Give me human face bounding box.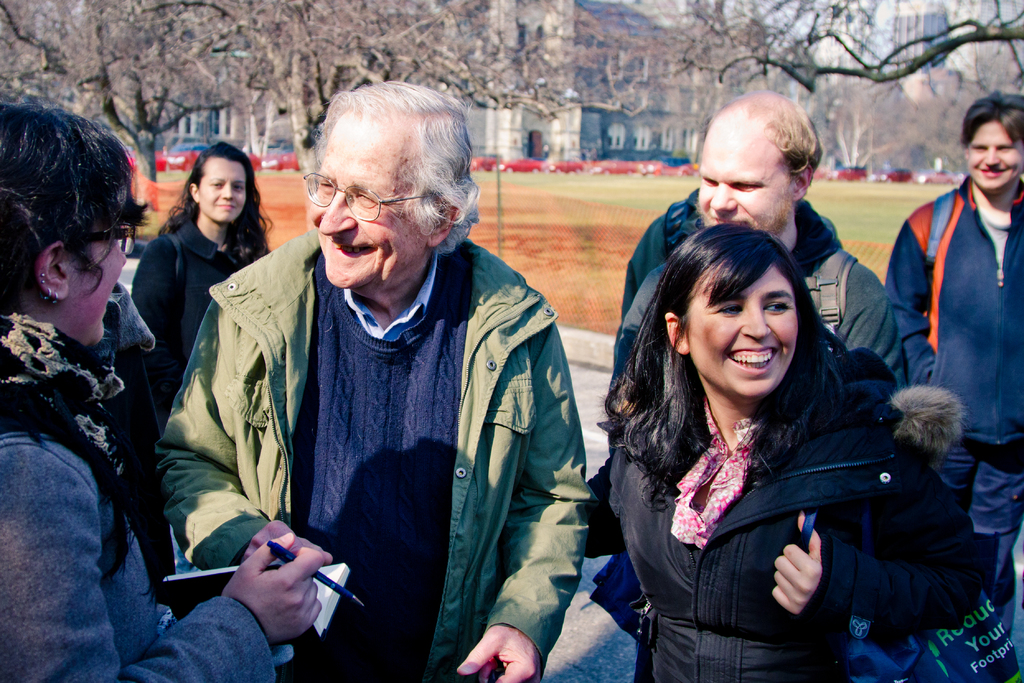
[200, 156, 247, 225].
